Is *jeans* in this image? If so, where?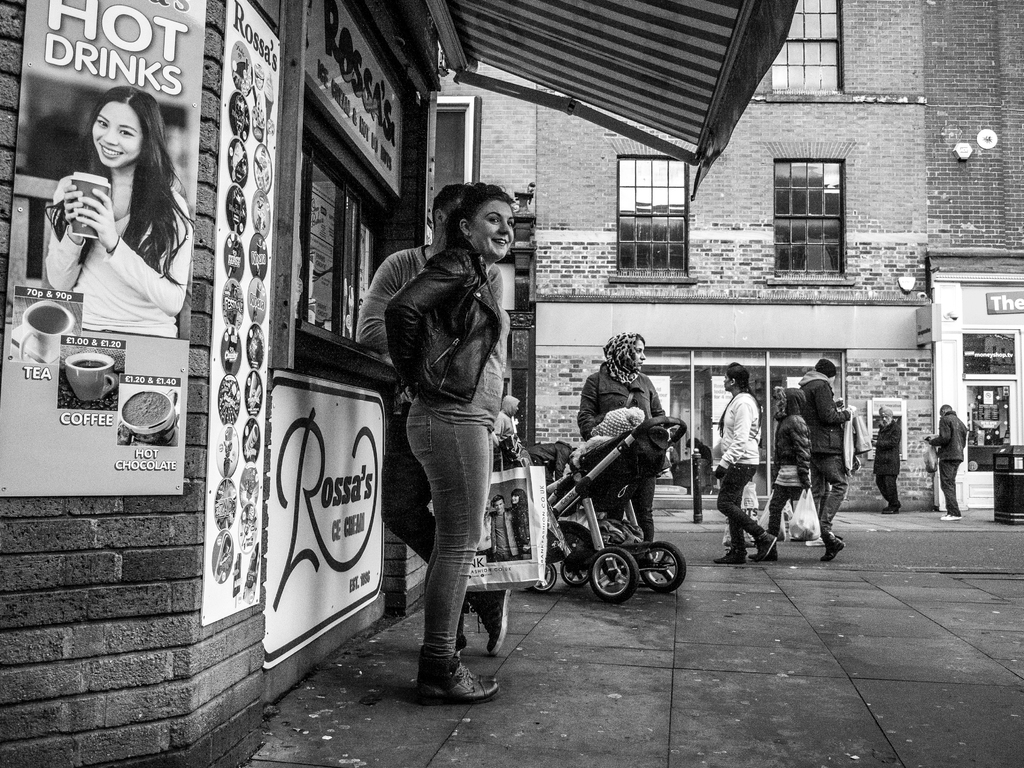
Yes, at x1=399, y1=385, x2=509, y2=698.
